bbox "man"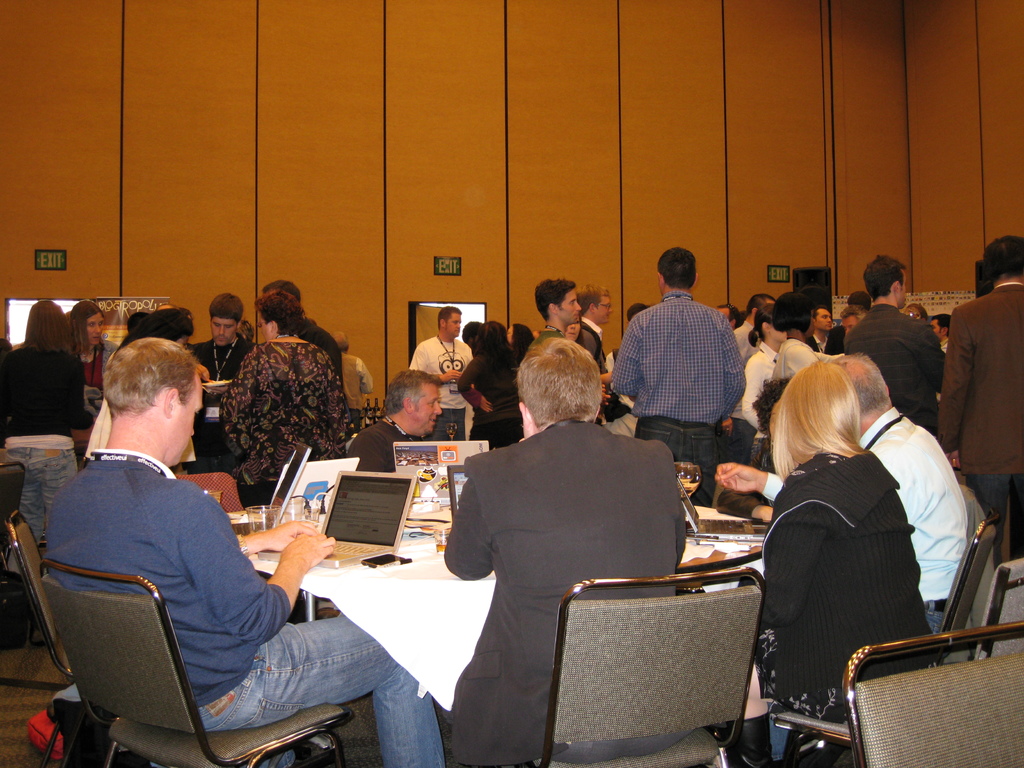
select_region(716, 351, 968, 652)
